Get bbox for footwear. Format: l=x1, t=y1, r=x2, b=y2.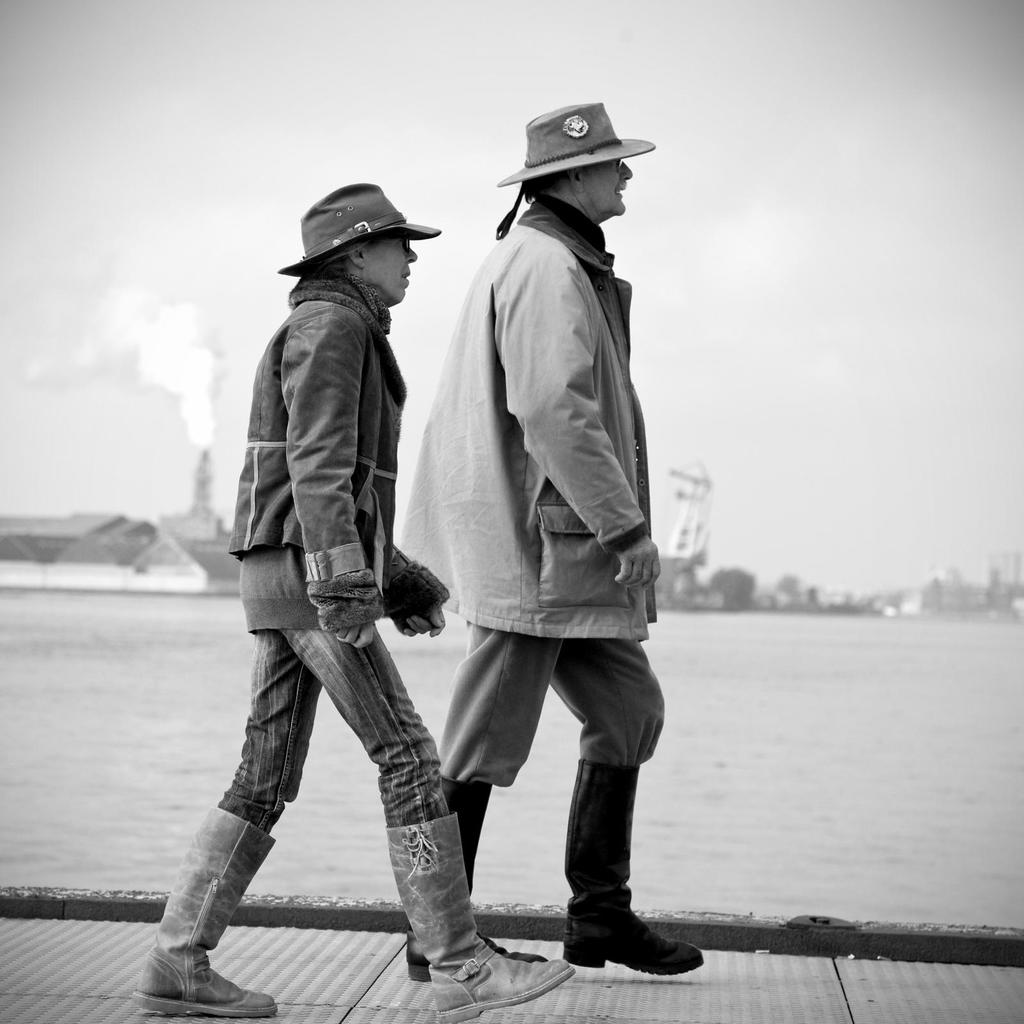
l=382, t=819, r=576, b=1020.
